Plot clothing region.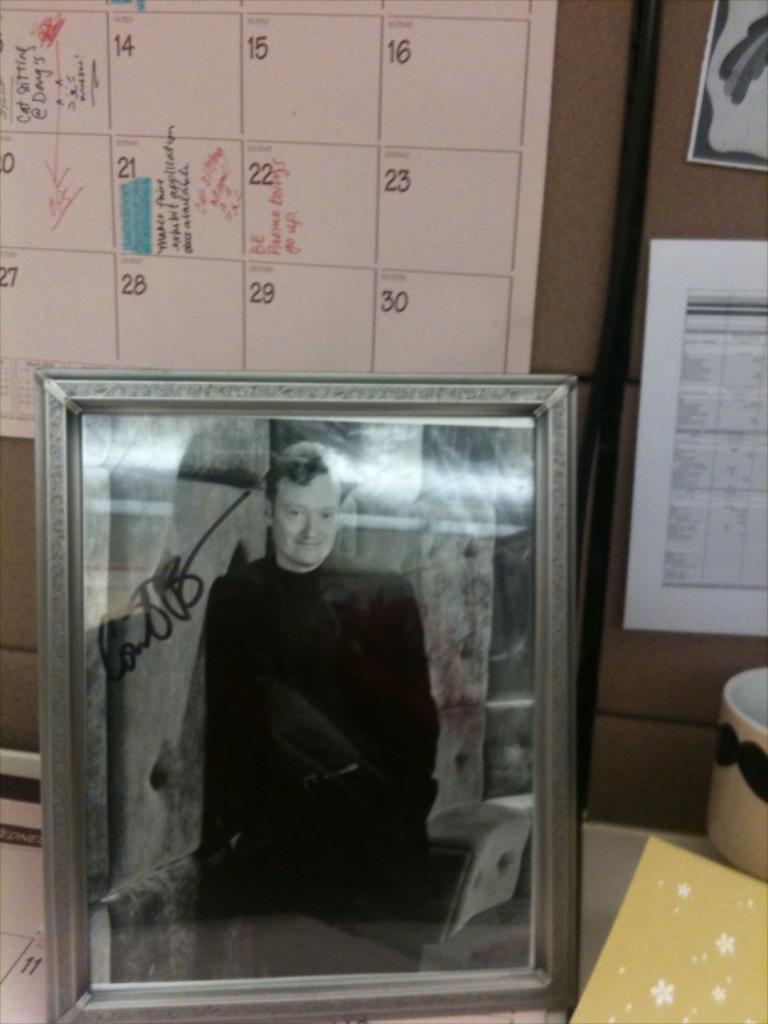
Plotted at pyautogui.locateOnScreen(192, 556, 443, 908).
